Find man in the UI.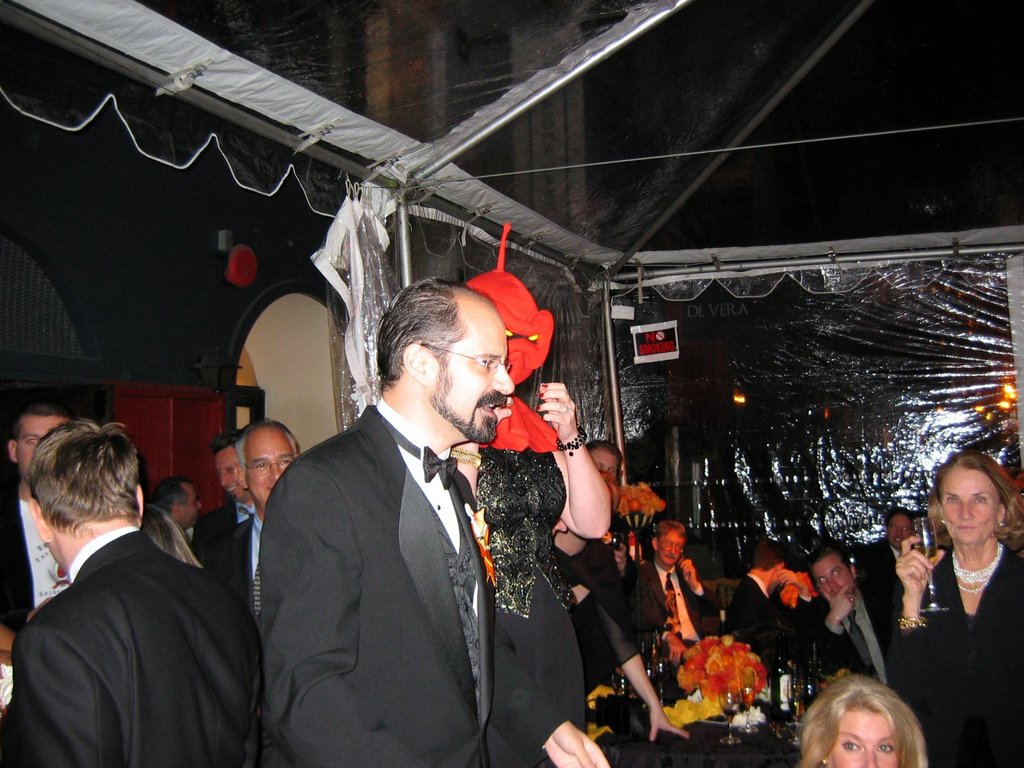
UI element at <box>773,556,904,681</box>.
